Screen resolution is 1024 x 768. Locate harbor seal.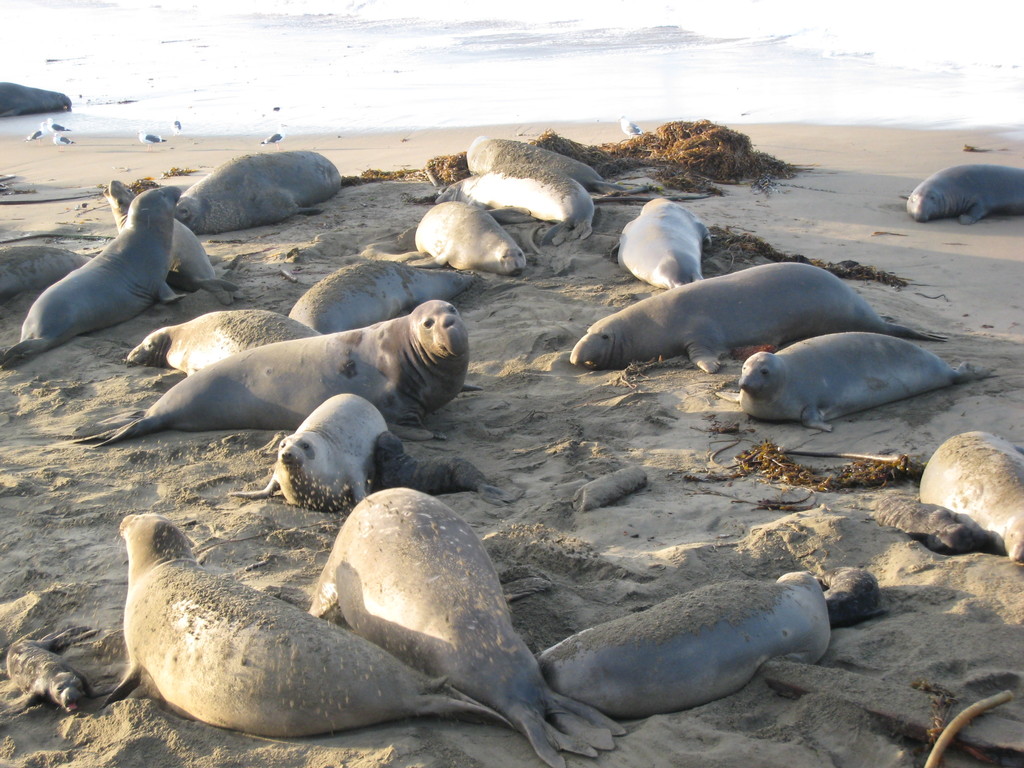
[74, 303, 474, 448].
